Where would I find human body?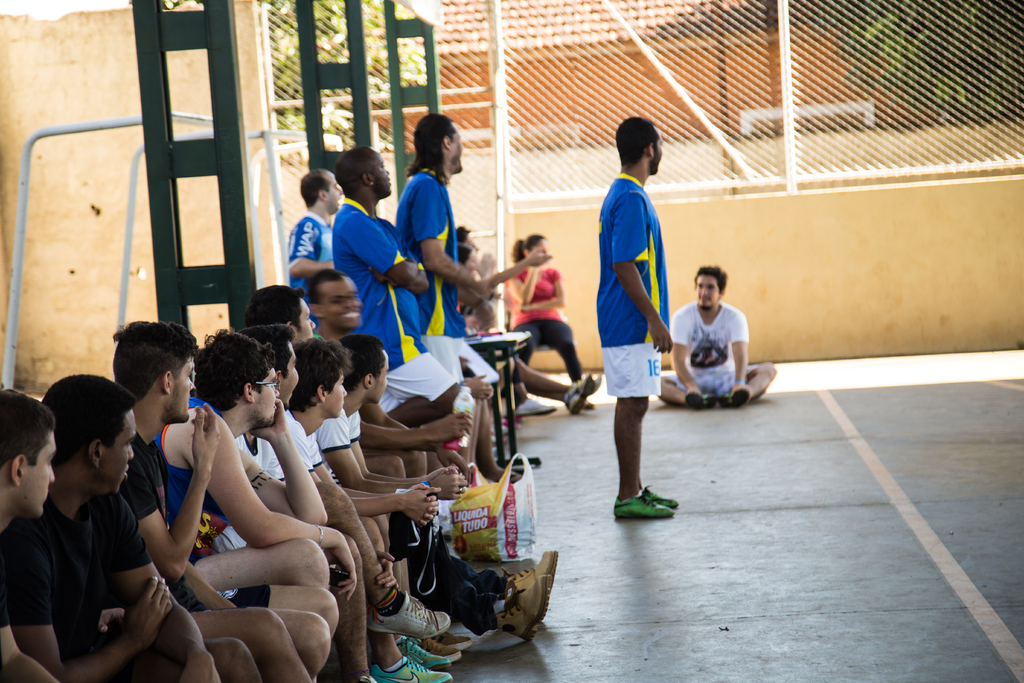
At [336, 146, 487, 450].
